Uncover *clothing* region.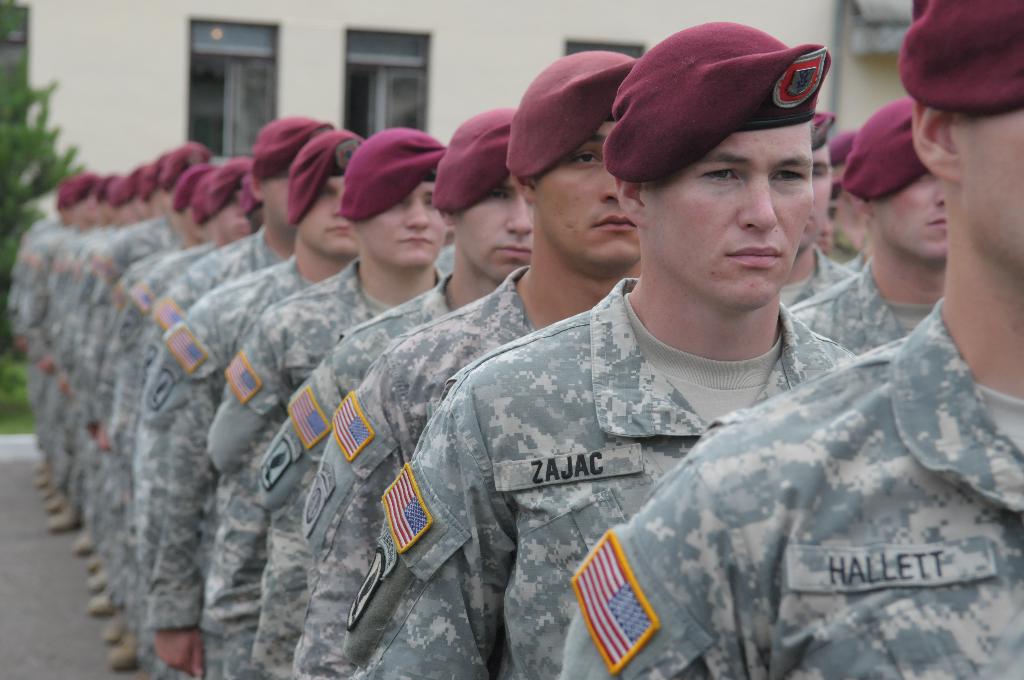
Uncovered: 289,261,537,679.
